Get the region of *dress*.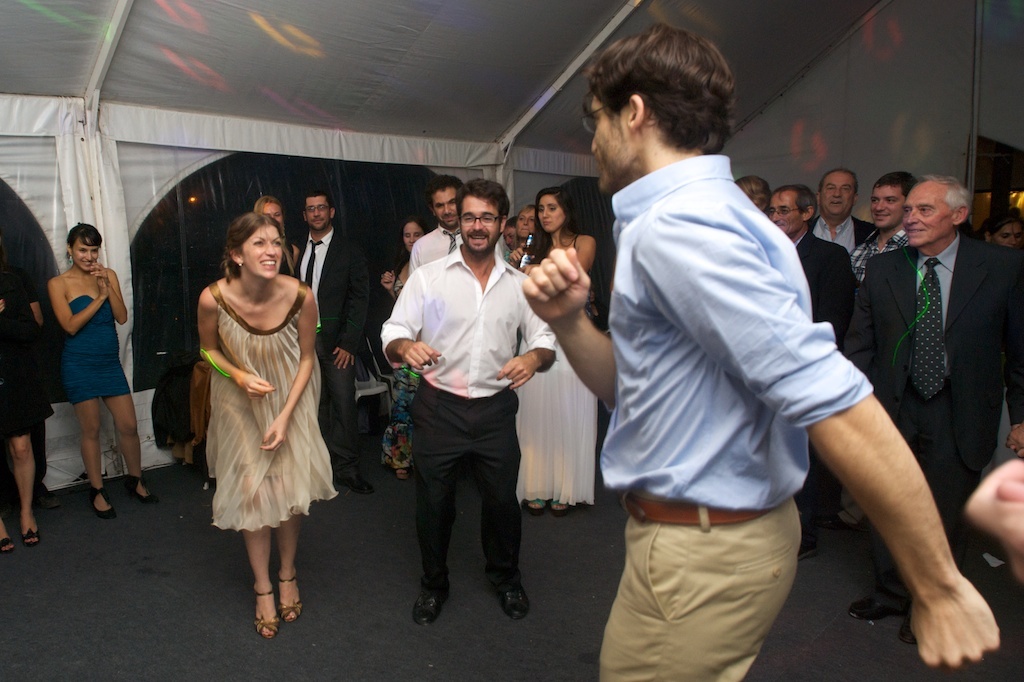
0/284/50/441.
